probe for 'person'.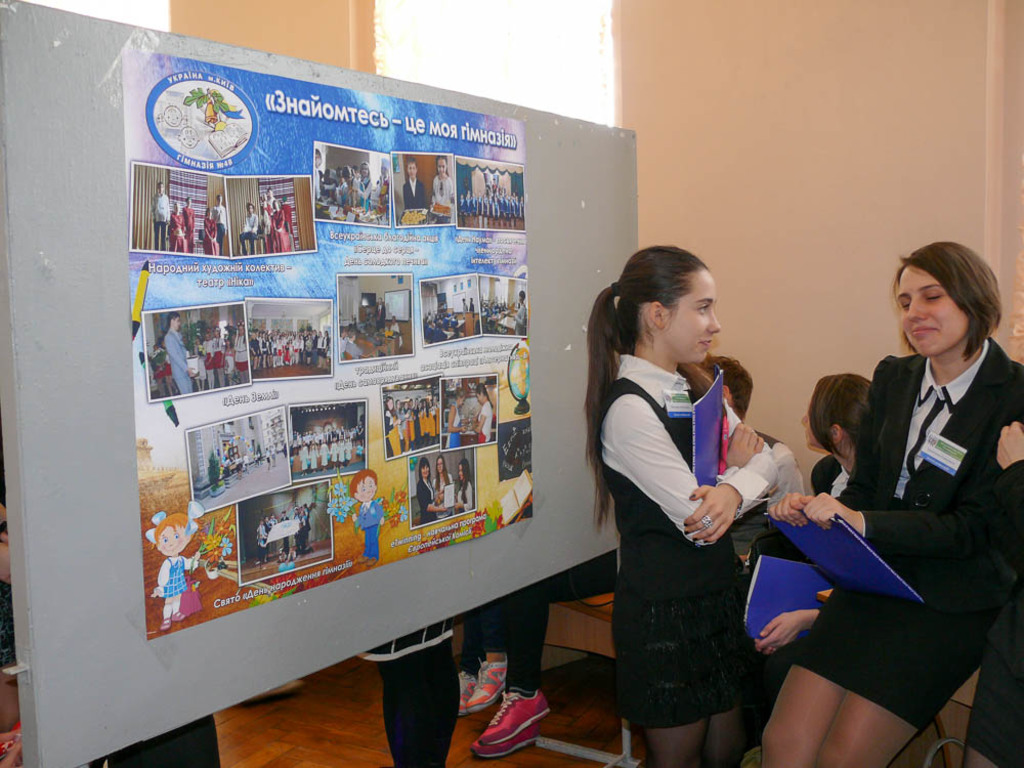
Probe result: <region>446, 386, 464, 449</region>.
